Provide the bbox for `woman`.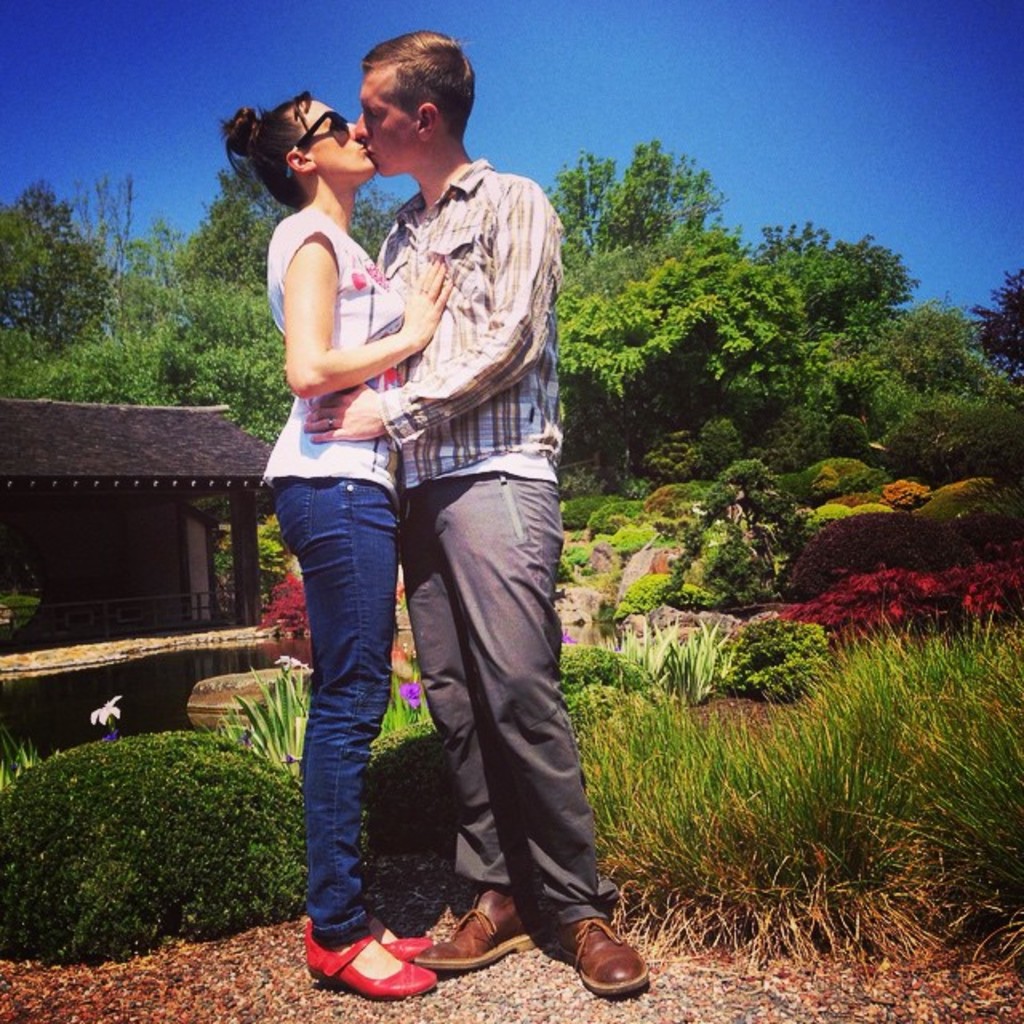
crop(213, 77, 597, 946).
